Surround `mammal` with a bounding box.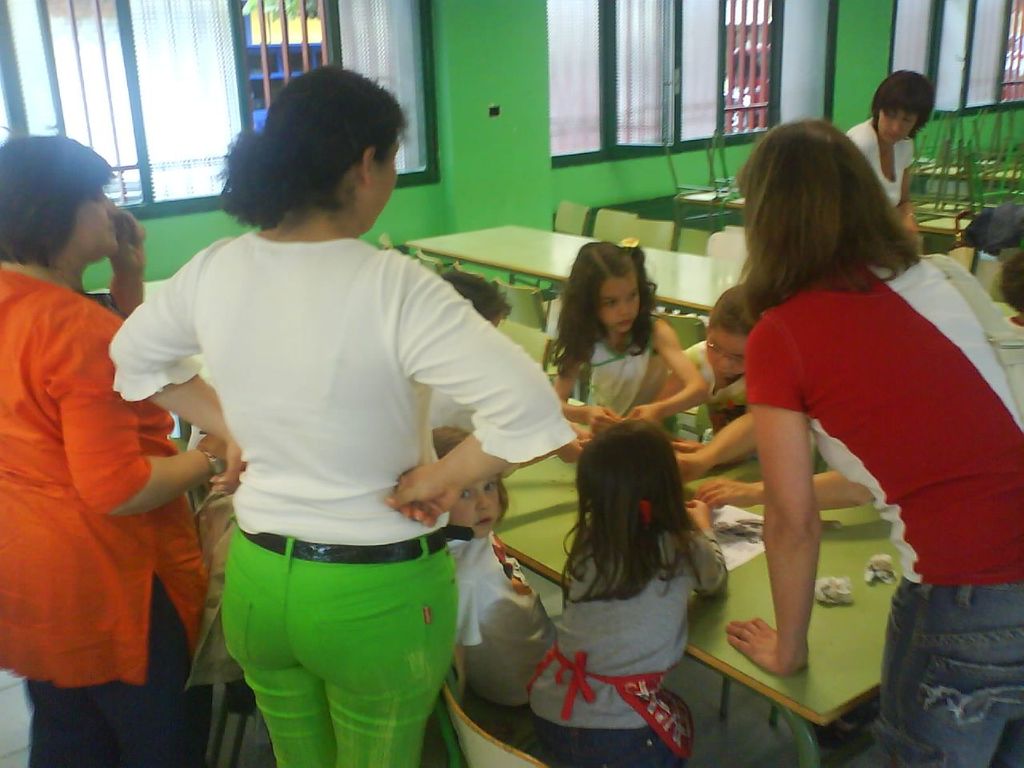
660, 282, 762, 462.
